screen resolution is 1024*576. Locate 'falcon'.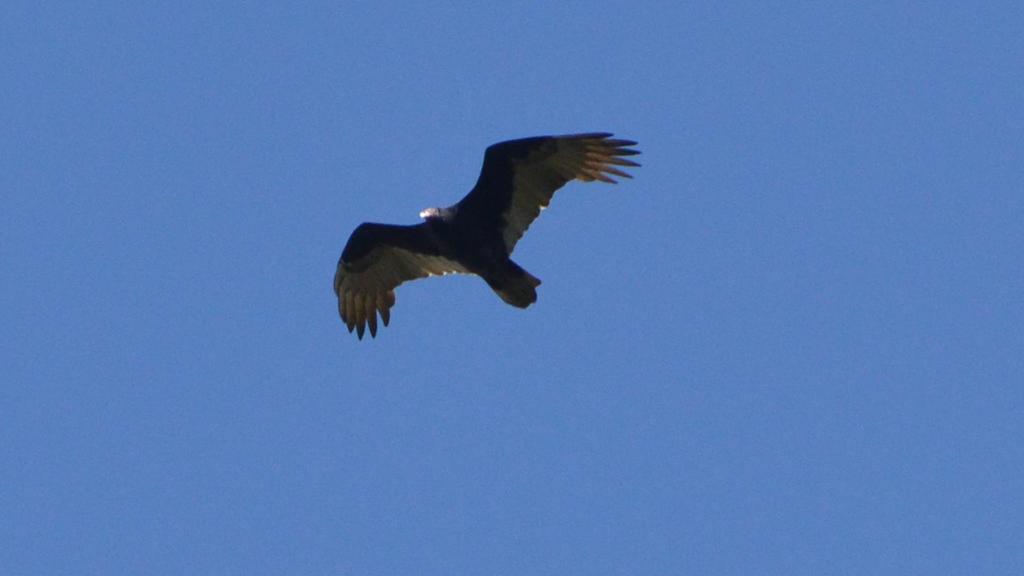
region(331, 119, 644, 340).
